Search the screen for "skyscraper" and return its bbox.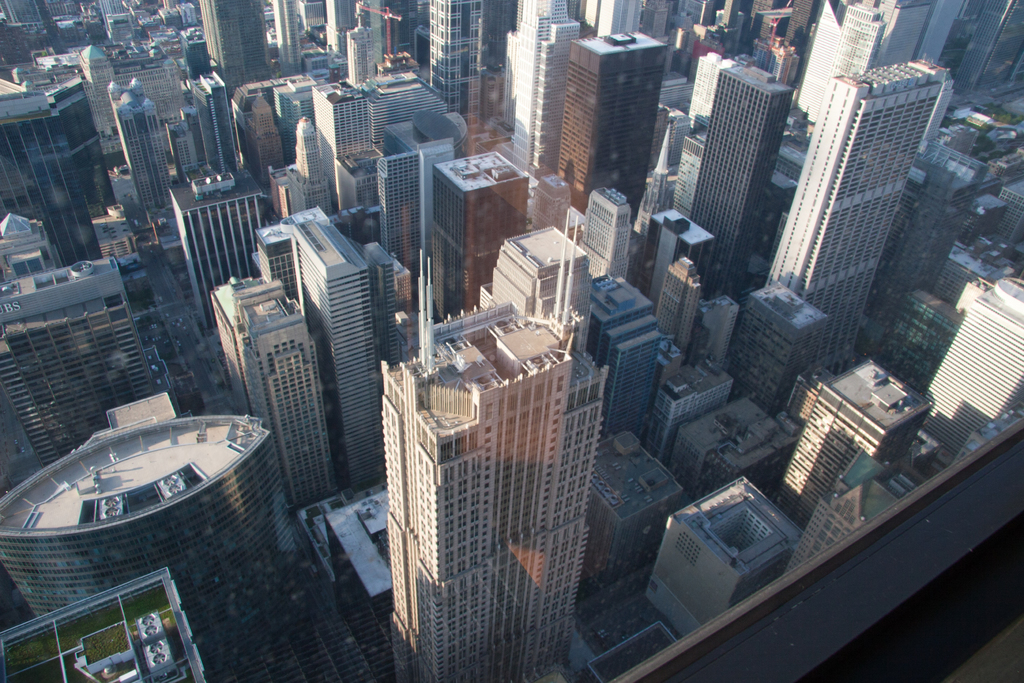
Found: [404,0,582,177].
